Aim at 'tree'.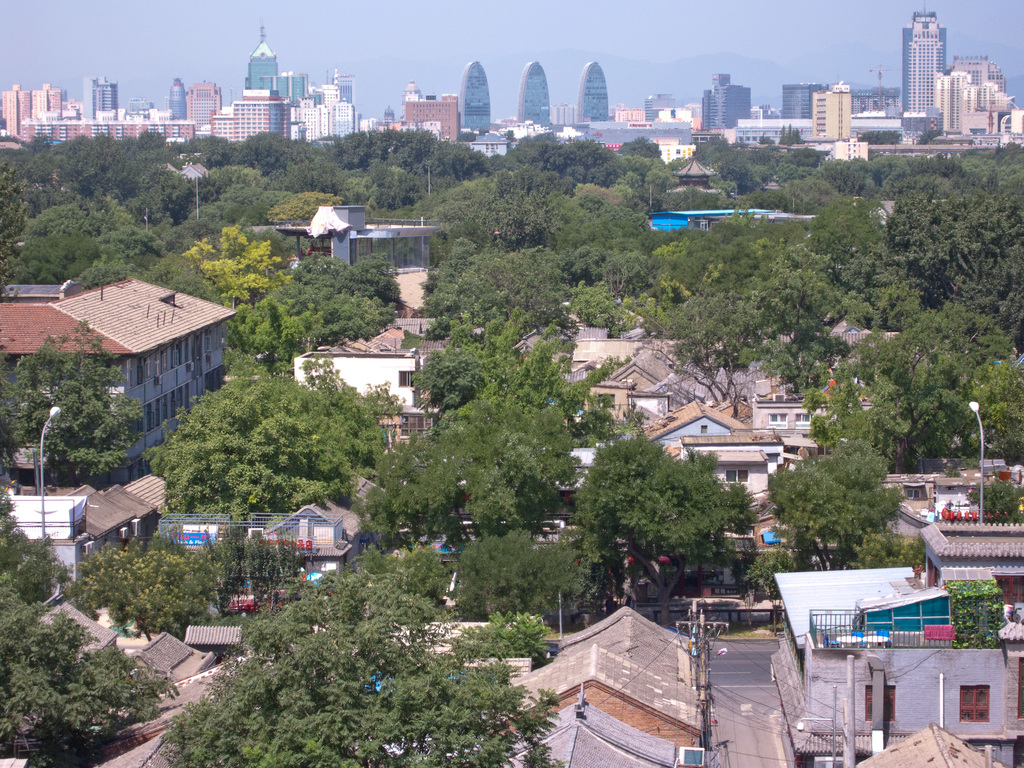
Aimed at 247,541,469,644.
